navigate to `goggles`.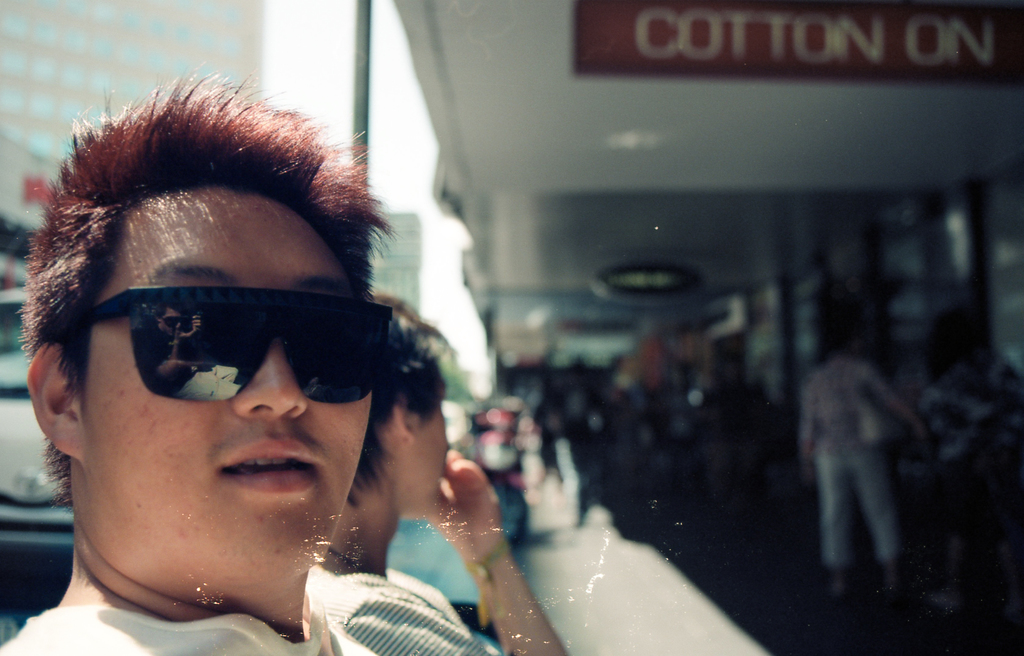
Navigation target: x1=424, y1=380, x2=454, y2=424.
